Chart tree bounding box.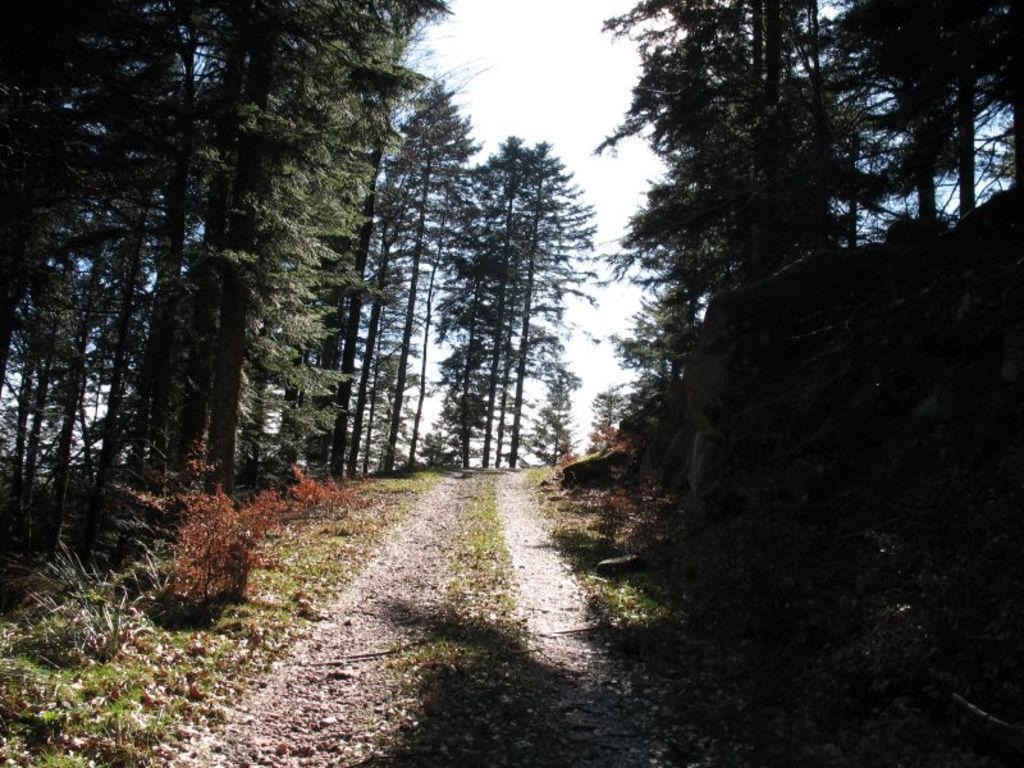
Charted: 822, 0, 913, 250.
